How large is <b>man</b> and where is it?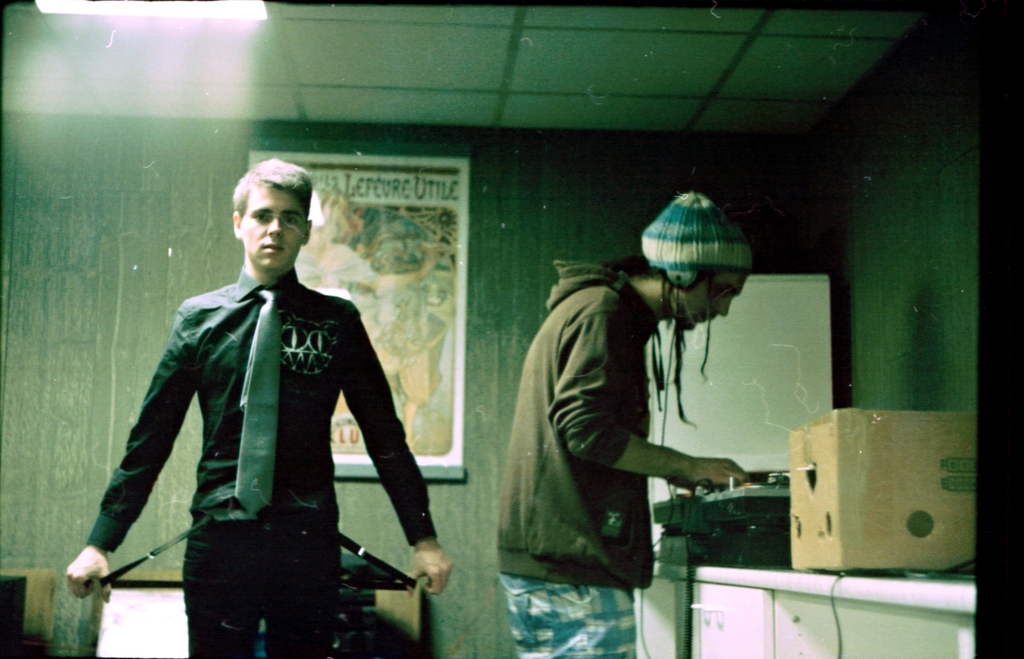
Bounding box: select_region(494, 192, 754, 658).
